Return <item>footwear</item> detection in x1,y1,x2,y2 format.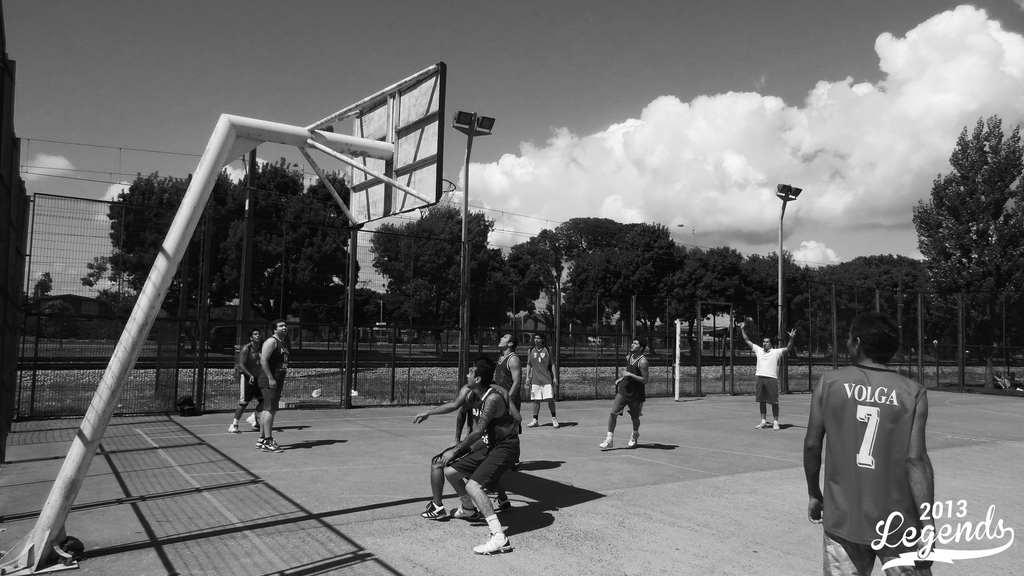
756,419,774,428.
